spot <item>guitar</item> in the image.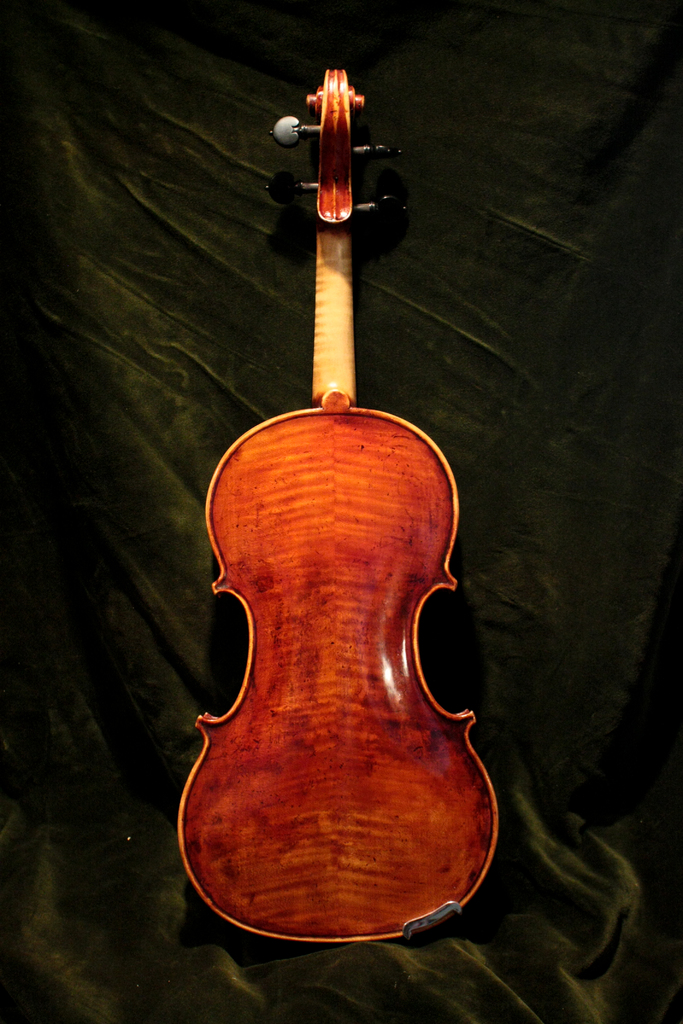
<item>guitar</item> found at <box>172,66,498,946</box>.
